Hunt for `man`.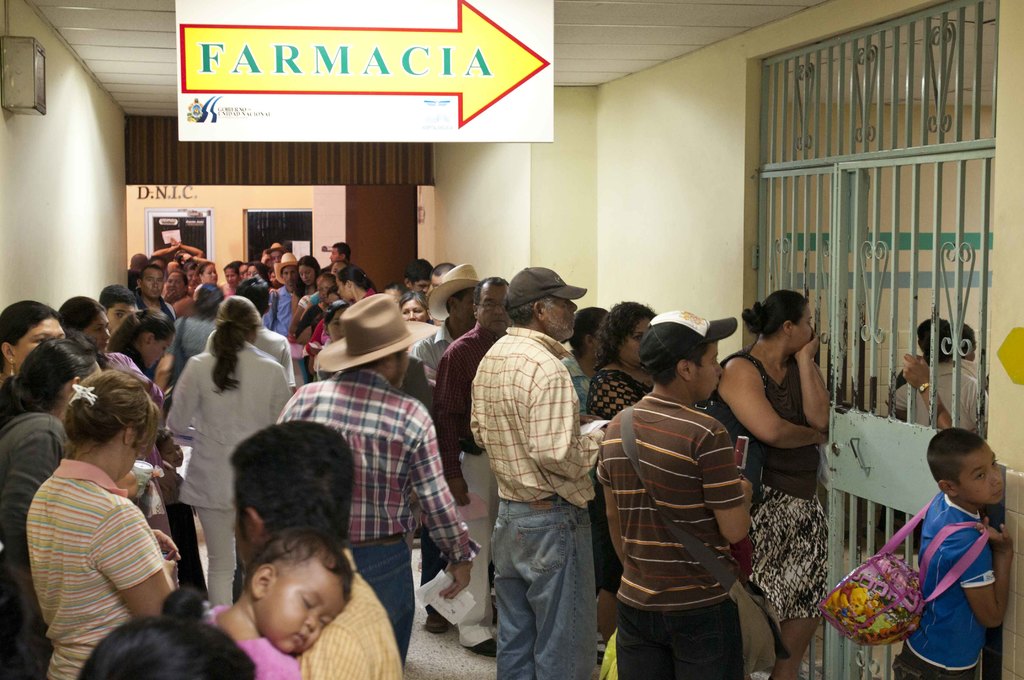
Hunted down at box=[327, 239, 348, 261].
